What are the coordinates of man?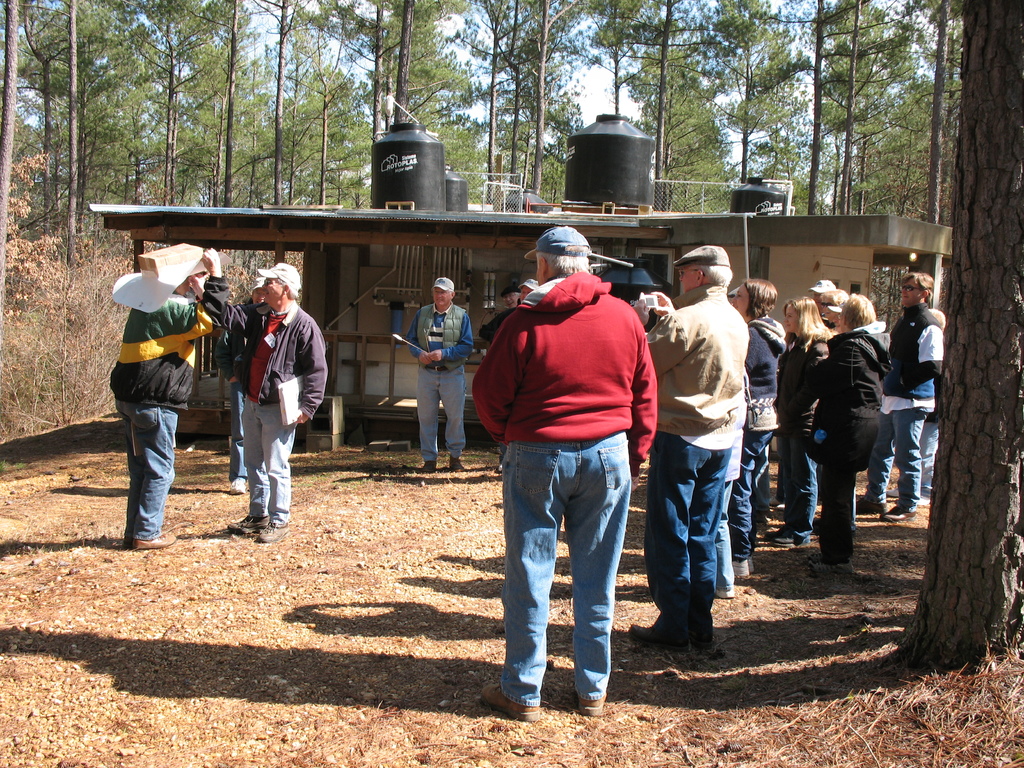
box=[858, 274, 946, 518].
